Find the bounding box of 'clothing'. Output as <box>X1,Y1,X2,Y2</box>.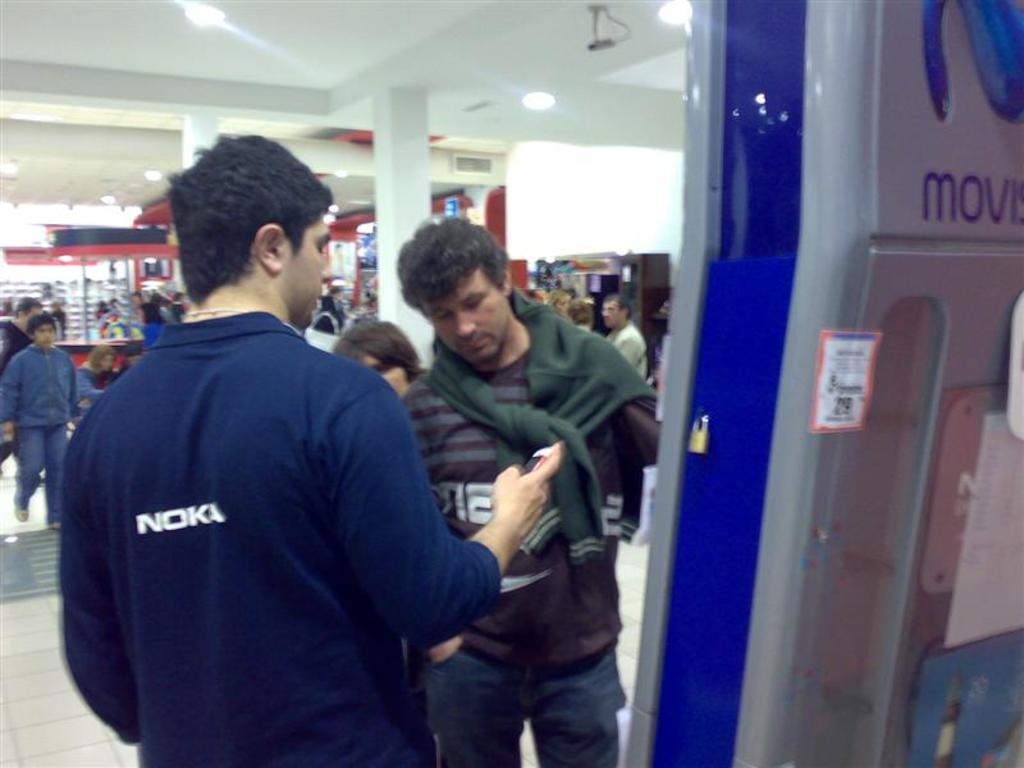
<box>0,332,87,520</box>.
